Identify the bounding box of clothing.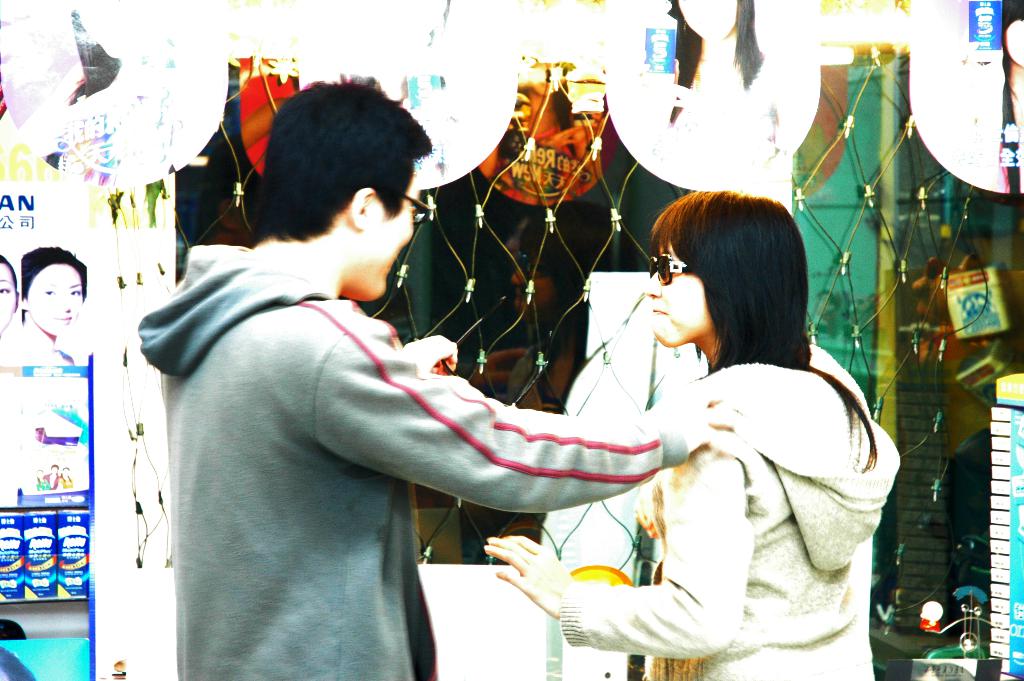
bbox(539, 292, 899, 680).
